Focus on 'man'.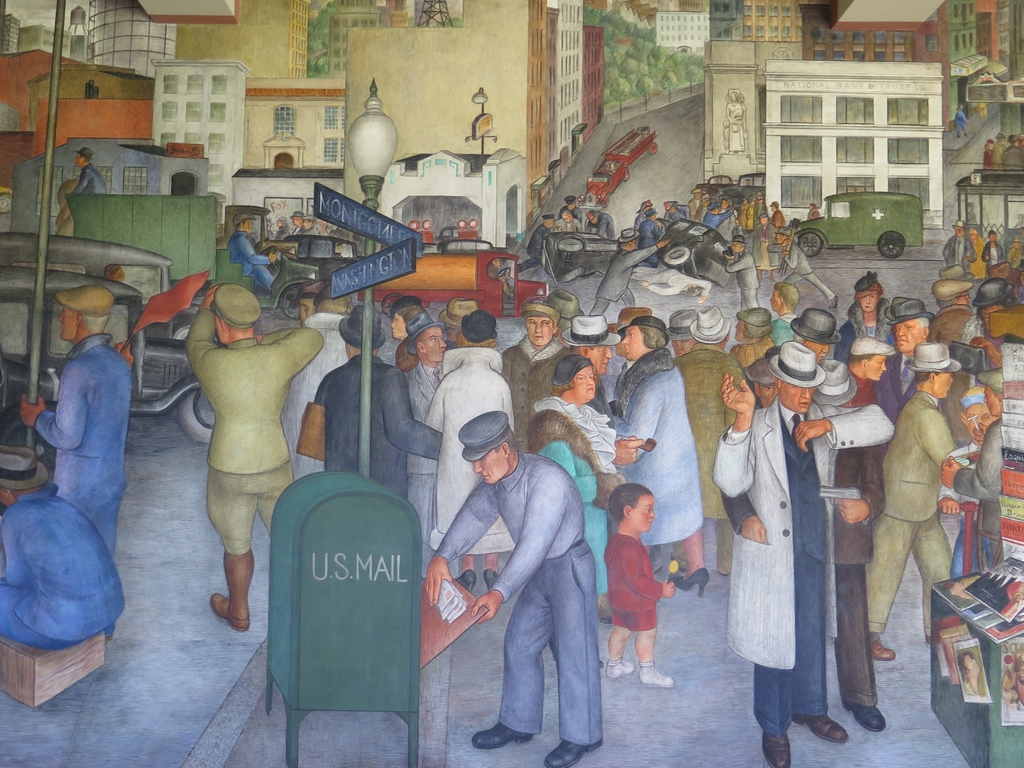
Focused at bbox=[715, 199, 733, 236].
